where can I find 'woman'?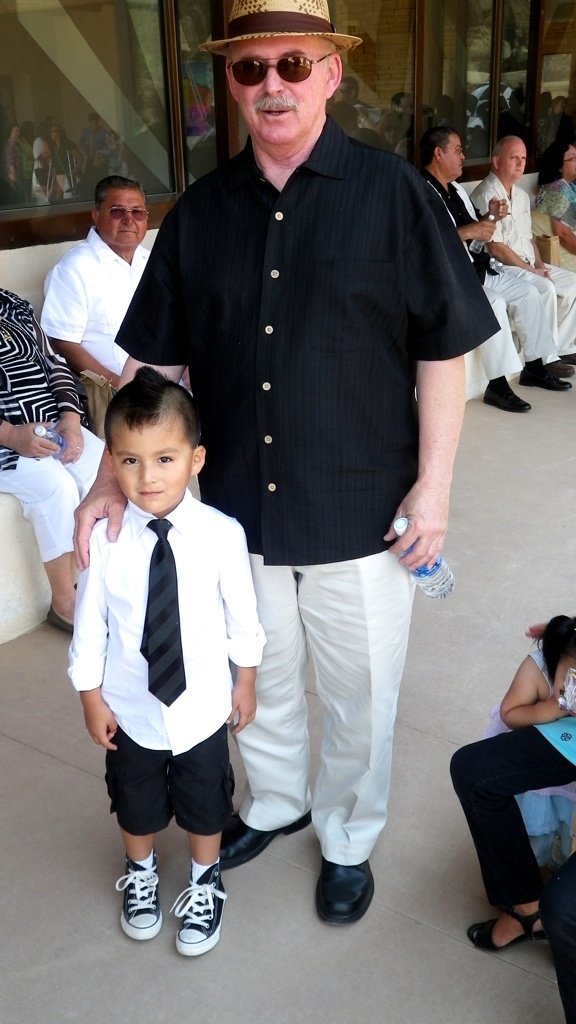
You can find it at [530,121,575,276].
